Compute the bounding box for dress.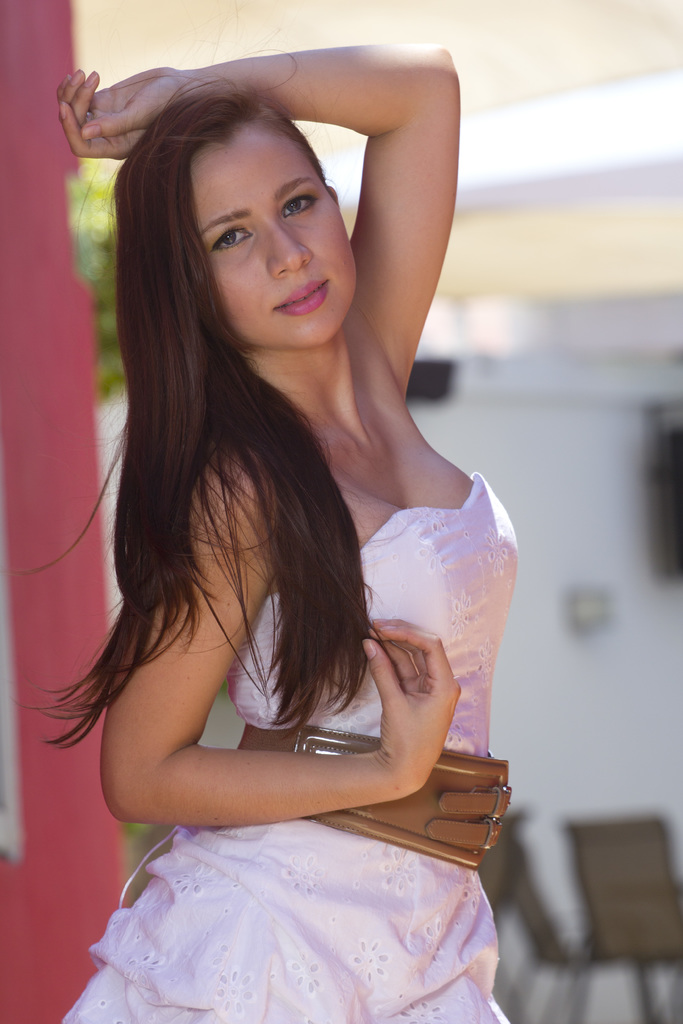
(58, 468, 516, 1023).
